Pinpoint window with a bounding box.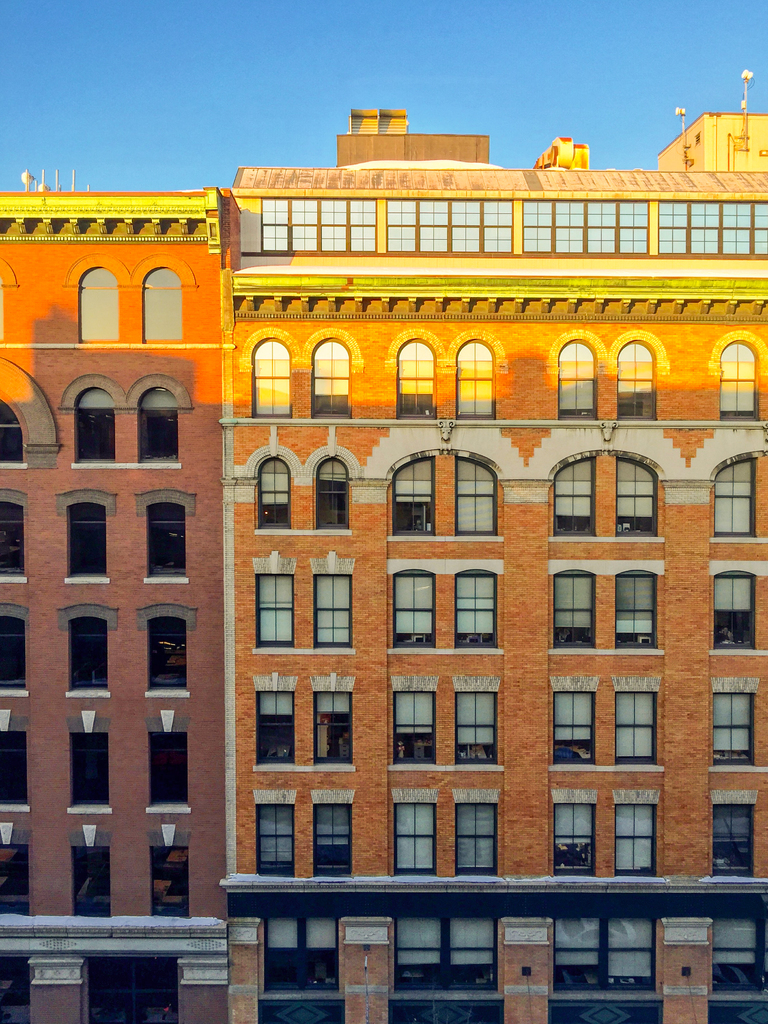
(left=77, top=402, right=121, bottom=470).
